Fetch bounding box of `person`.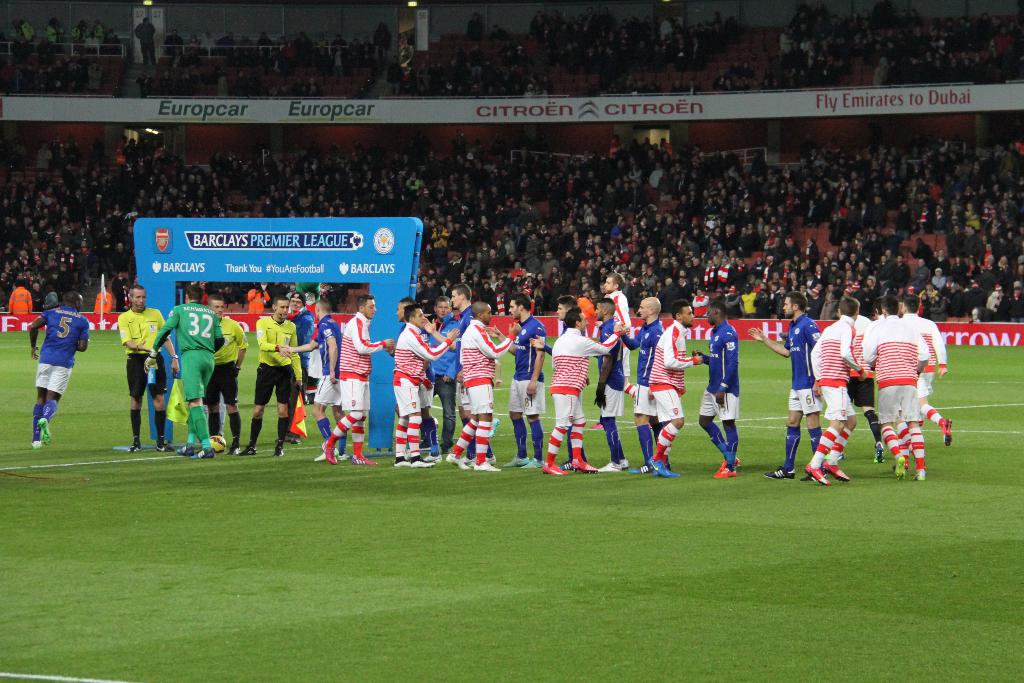
Bbox: region(122, 286, 177, 448).
